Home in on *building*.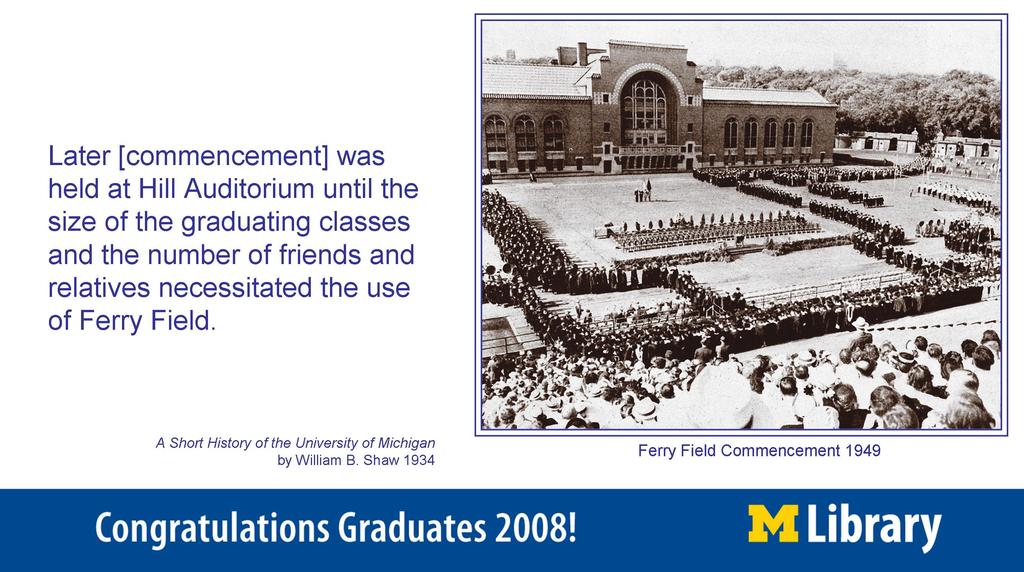
Homed in at [left=838, top=121, right=1000, bottom=160].
